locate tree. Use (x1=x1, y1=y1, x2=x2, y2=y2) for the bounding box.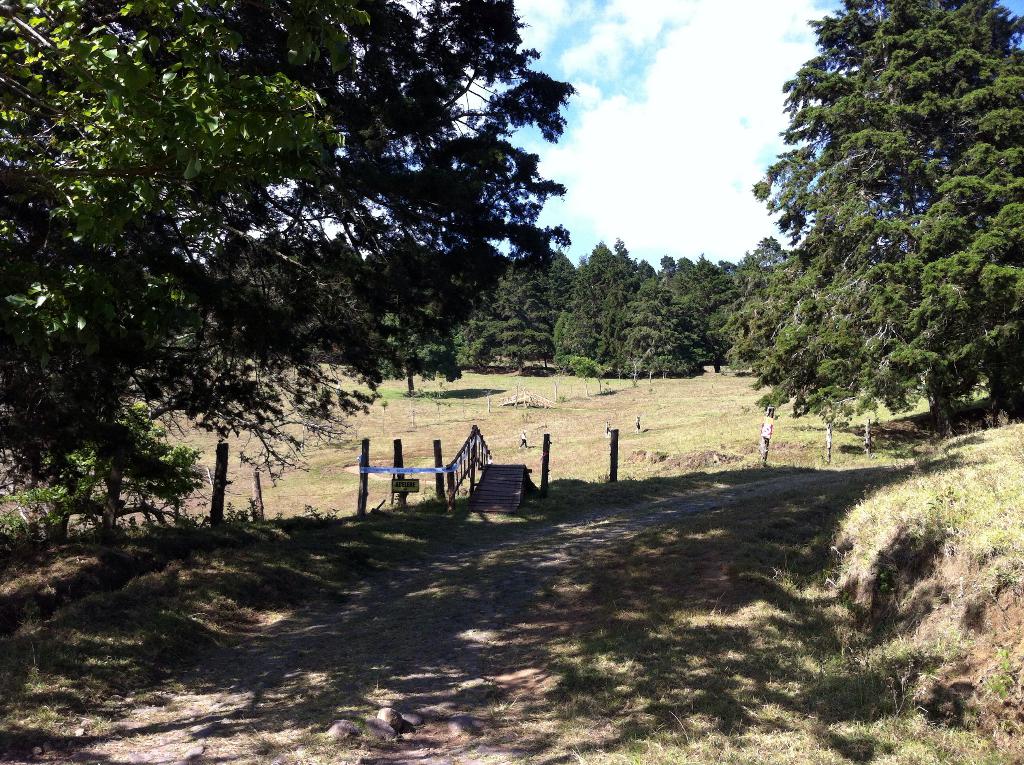
(x1=611, y1=257, x2=712, y2=387).
